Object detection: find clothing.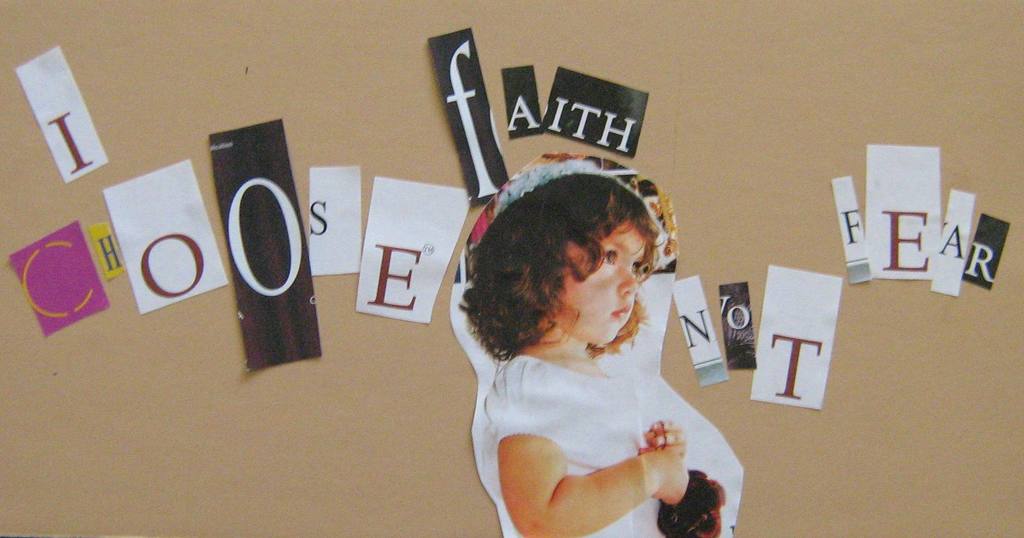
(left=457, top=265, right=726, bottom=531).
